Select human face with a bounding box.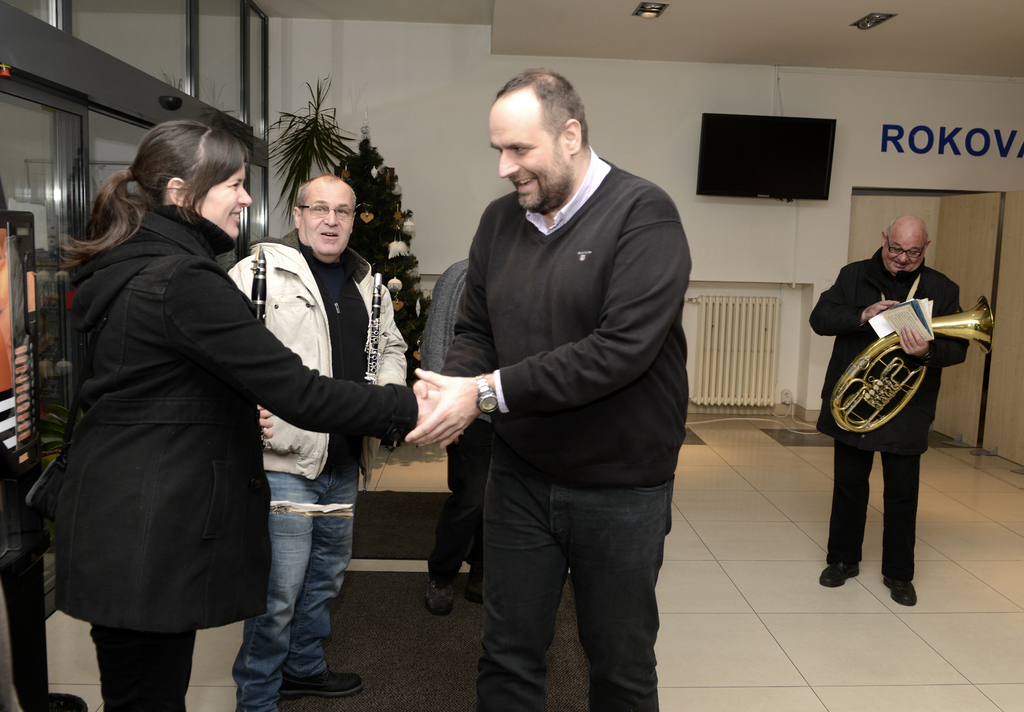
x1=883 y1=224 x2=924 y2=271.
